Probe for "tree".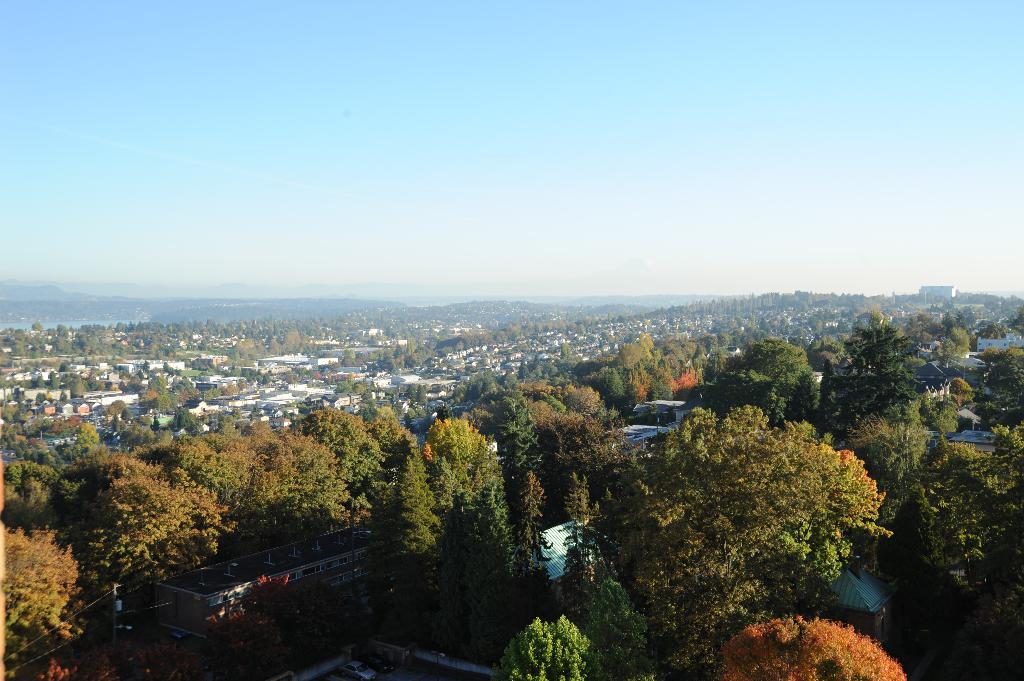
Probe result: [x1=715, y1=333, x2=732, y2=348].
